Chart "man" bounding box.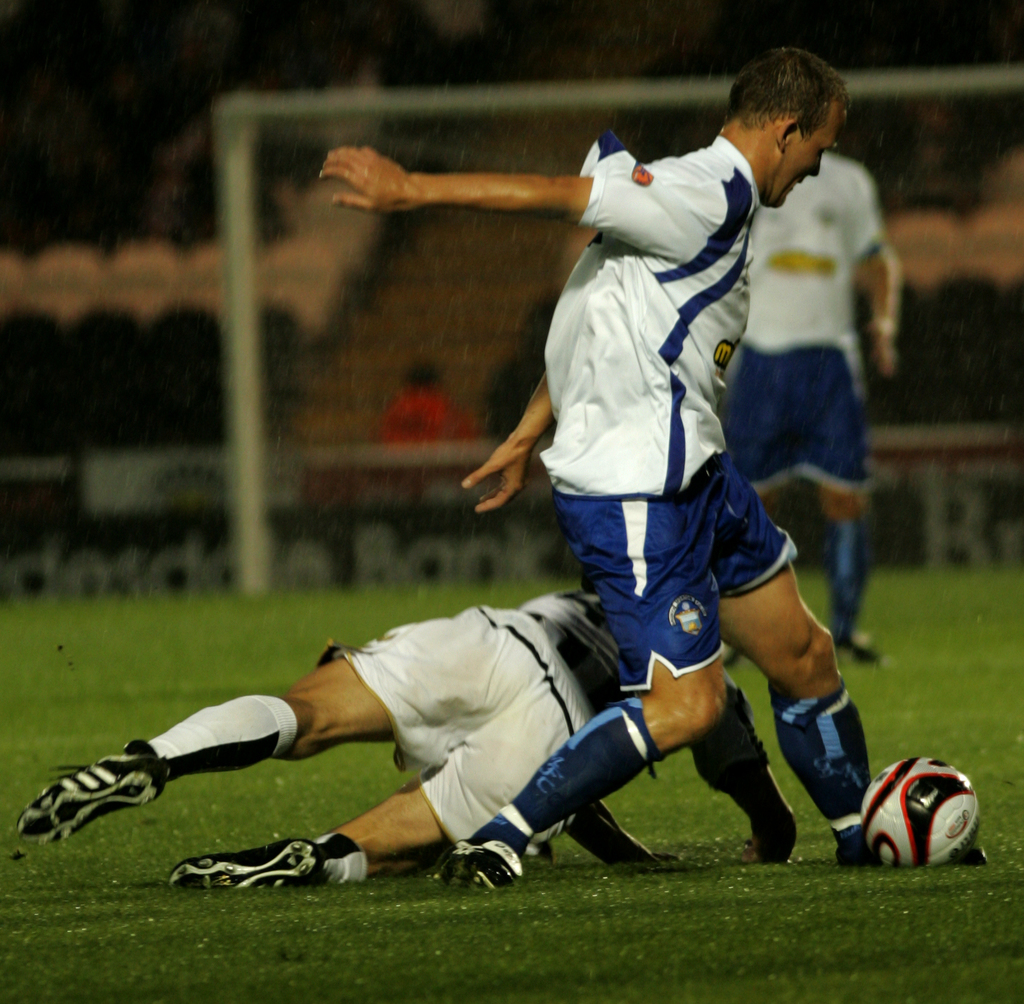
Charted: (left=719, top=153, right=906, bottom=663).
